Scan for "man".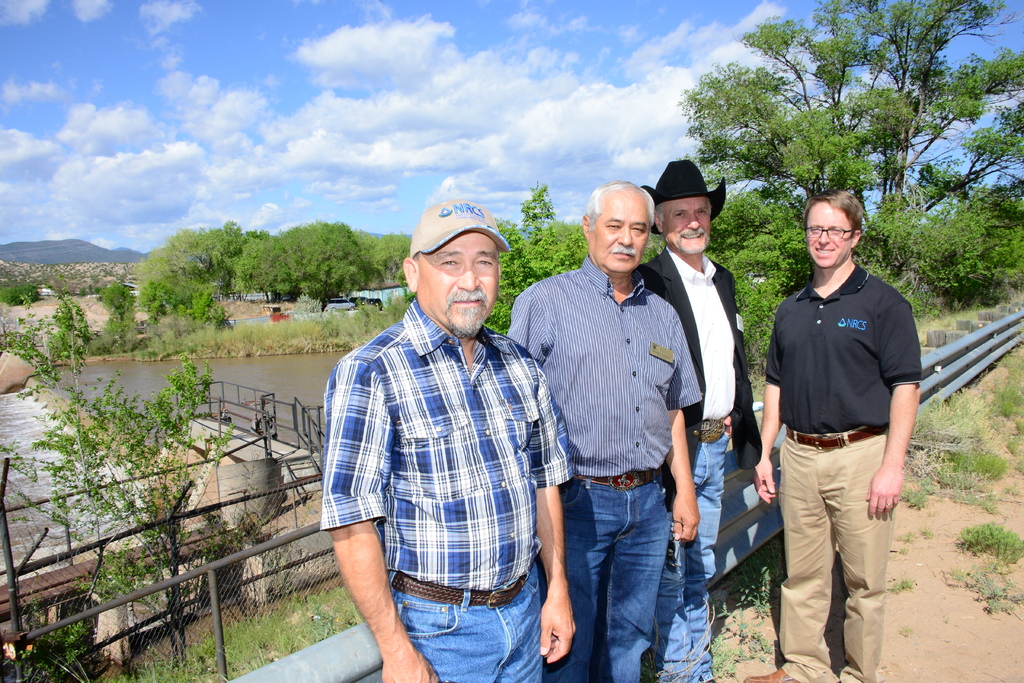
Scan result: {"left": 505, "top": 181, "right": 703, "bottom": 682}.
